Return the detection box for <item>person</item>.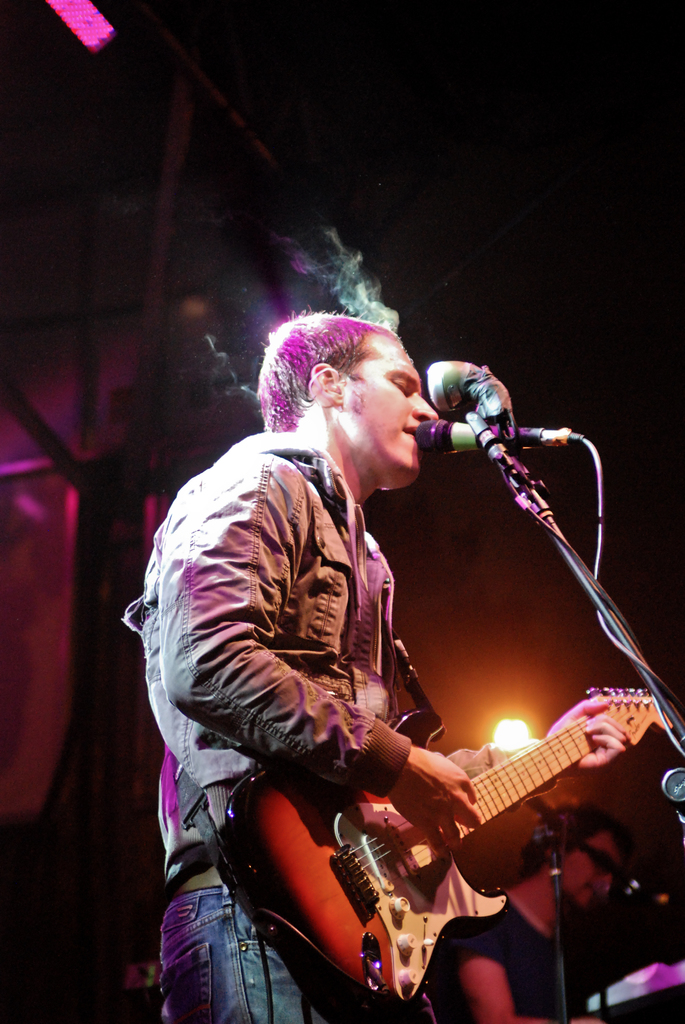
<bbox>157, 292, 575, 1007</bbox>.
